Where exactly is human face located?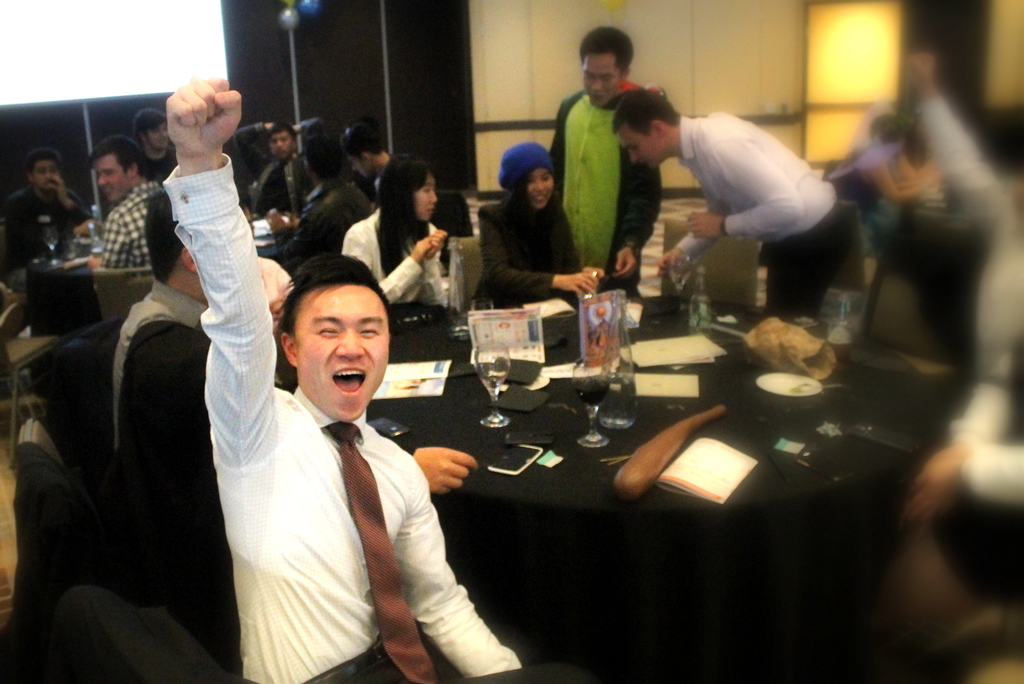
Its bounding box is (left=145, top=116, right=170, bottom=153).
